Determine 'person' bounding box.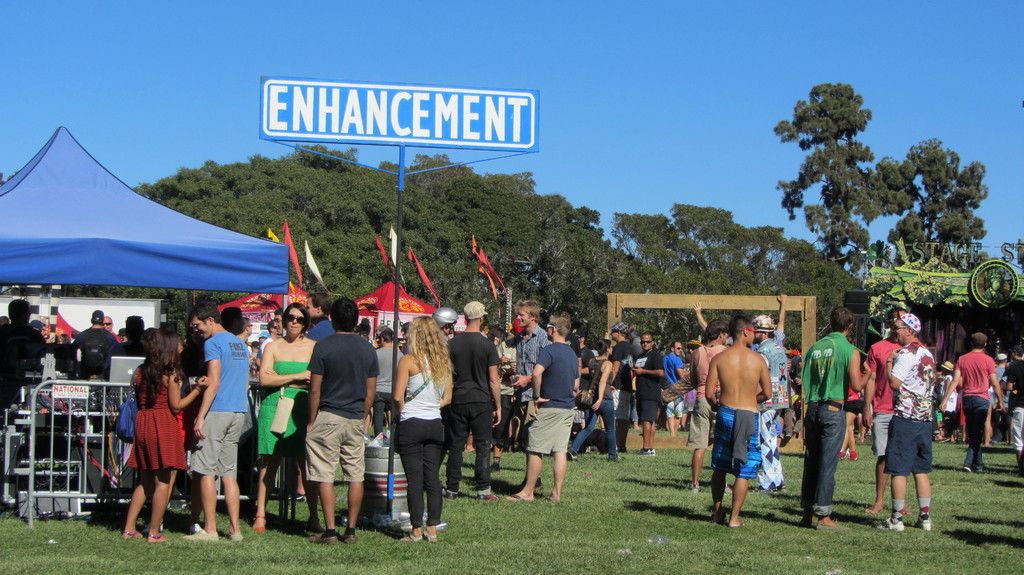
Determined: box=[842, 342, 862, 464].
